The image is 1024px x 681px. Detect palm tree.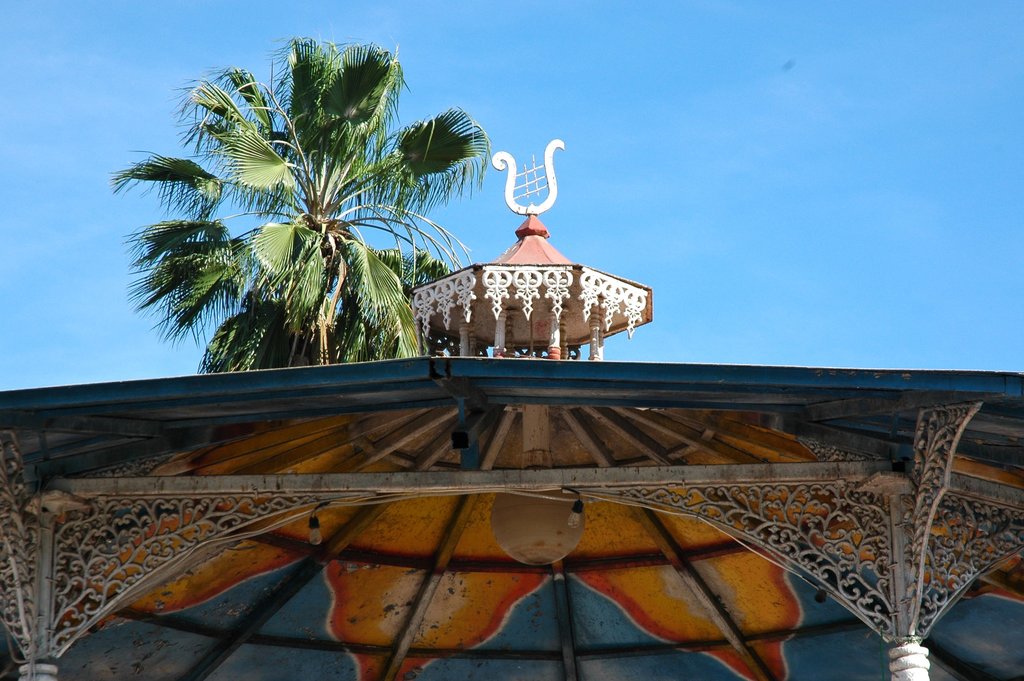
Detection: bbox(156, 77, 461, 394).
